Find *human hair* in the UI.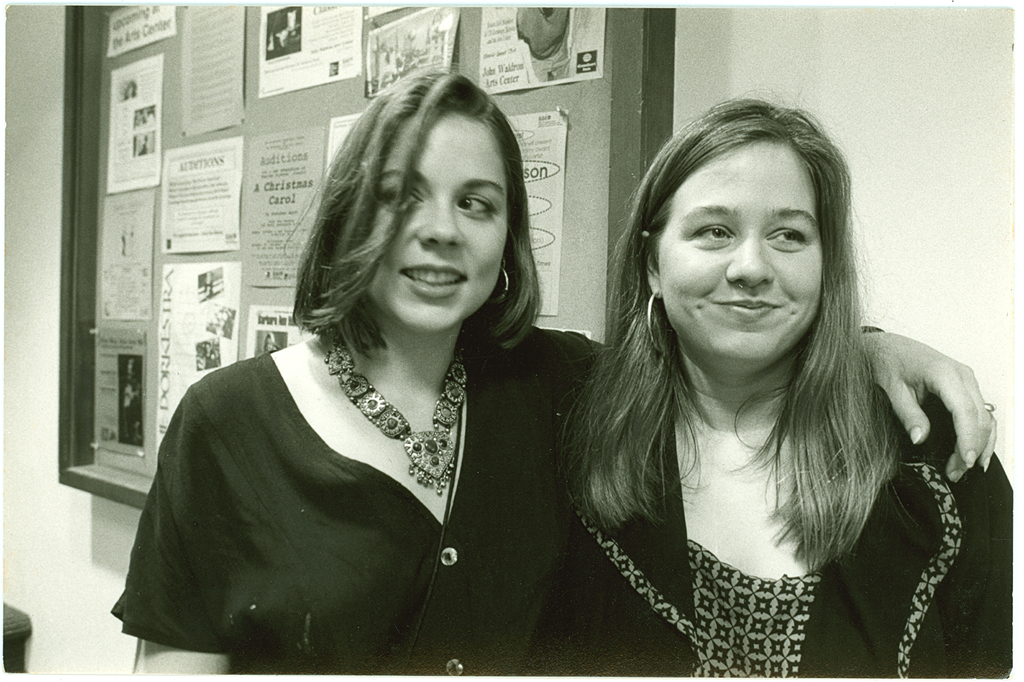
UI element at 556, 109, 950, 578.
